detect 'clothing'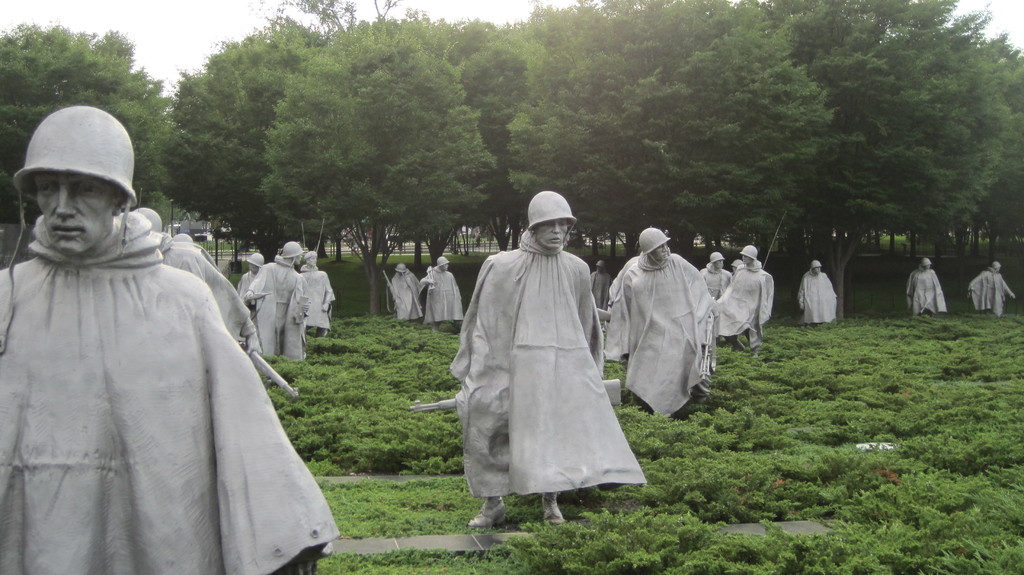
<region>166, 243, 257, 353</region>
